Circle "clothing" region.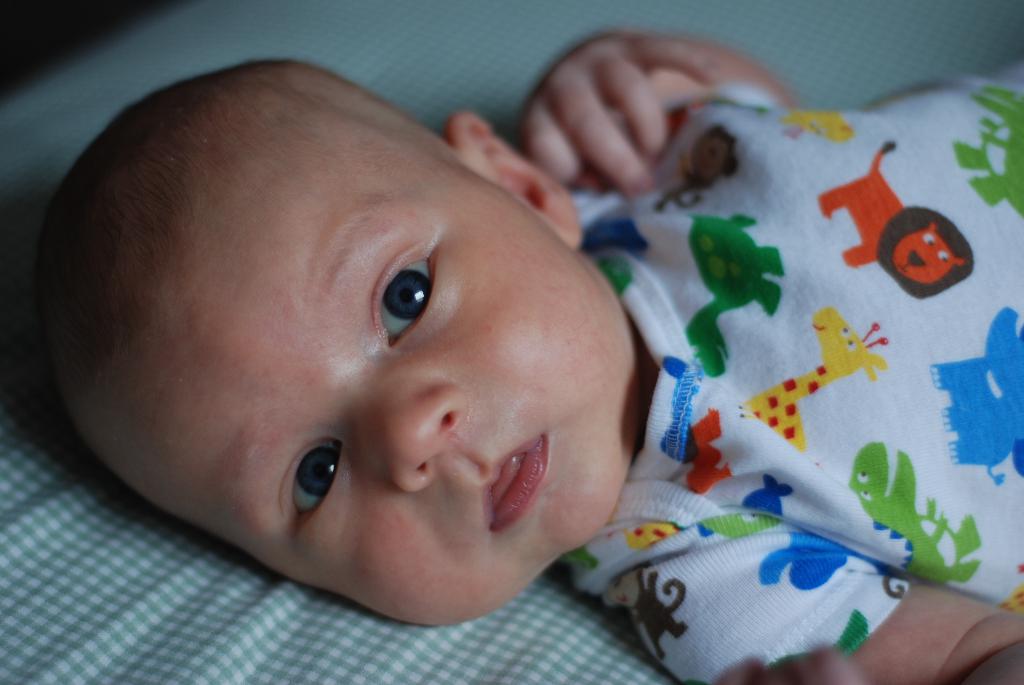
Region: BBox(506, 17, 1023, 684).
